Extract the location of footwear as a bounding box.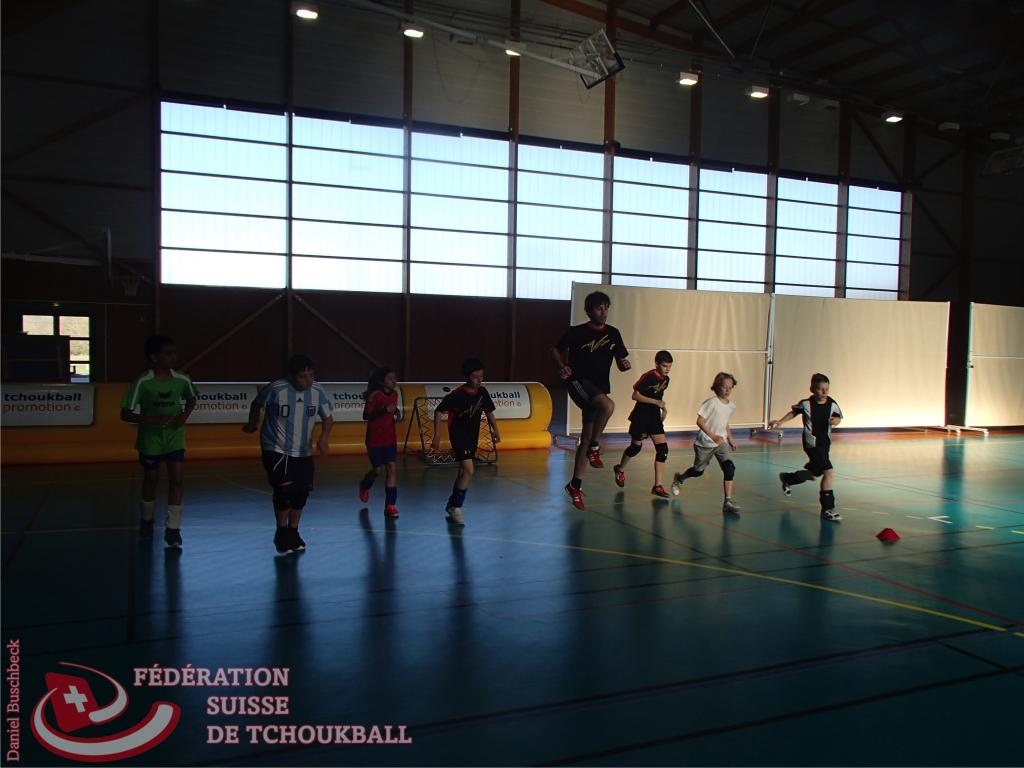
[x1=671, y1=474, x2=682, y2=497].
